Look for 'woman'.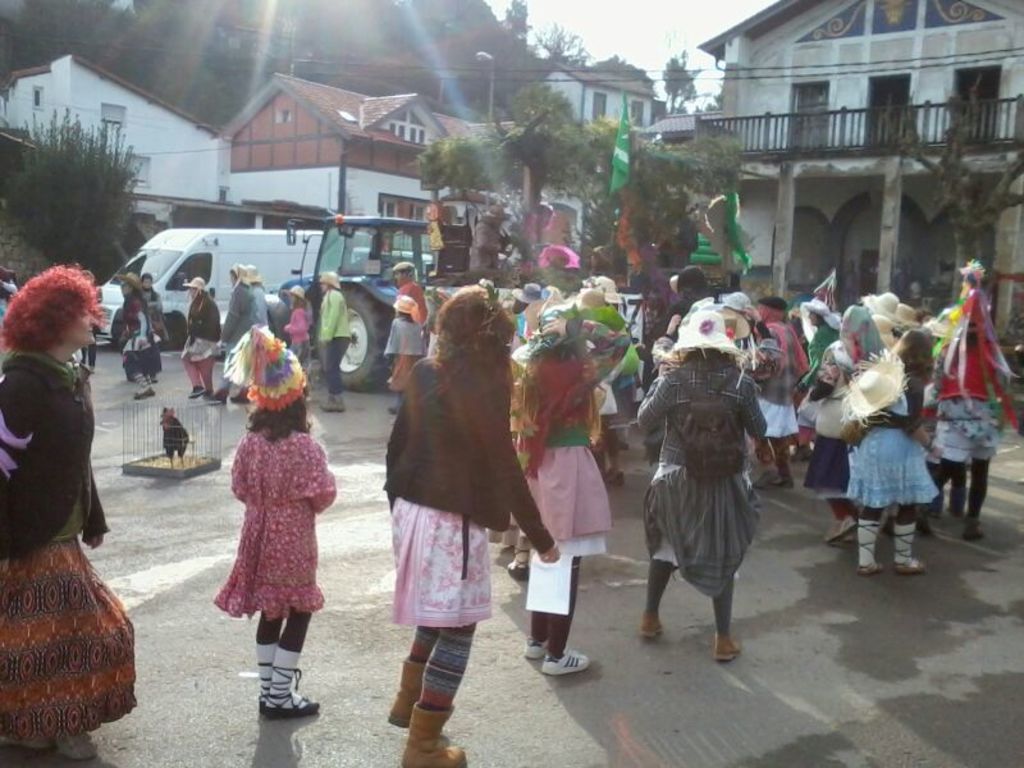
Found: (513,289,632,671).
